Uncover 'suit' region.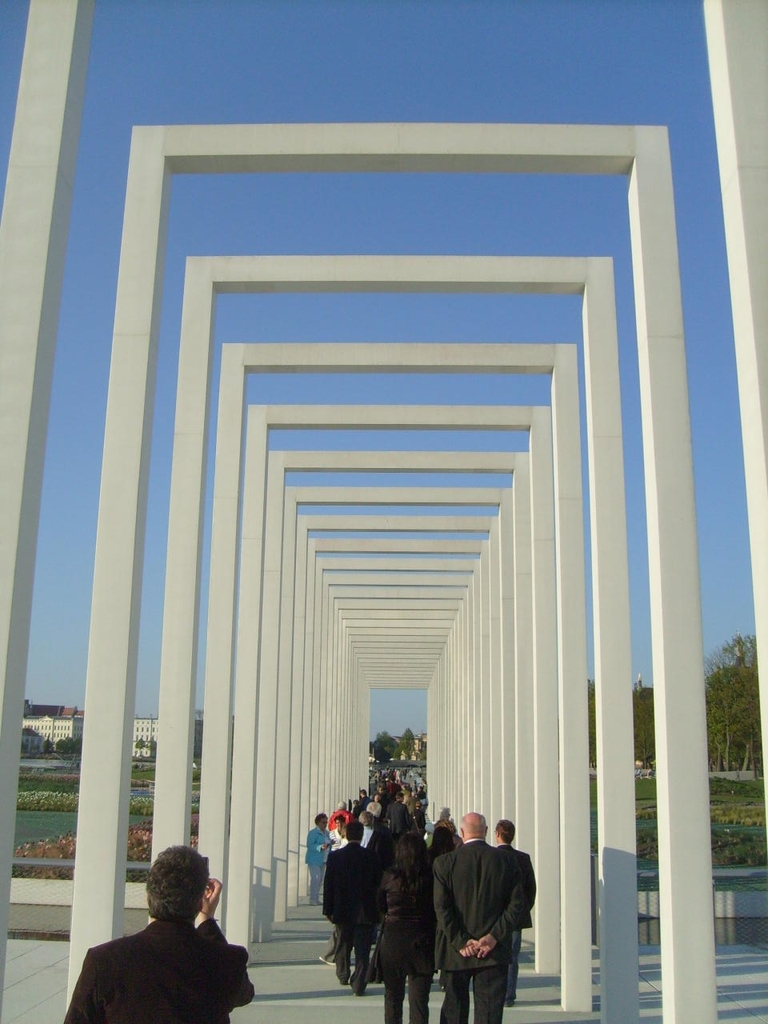
Uncovered: x1=325, y1=841, x2=382, y2=927.
